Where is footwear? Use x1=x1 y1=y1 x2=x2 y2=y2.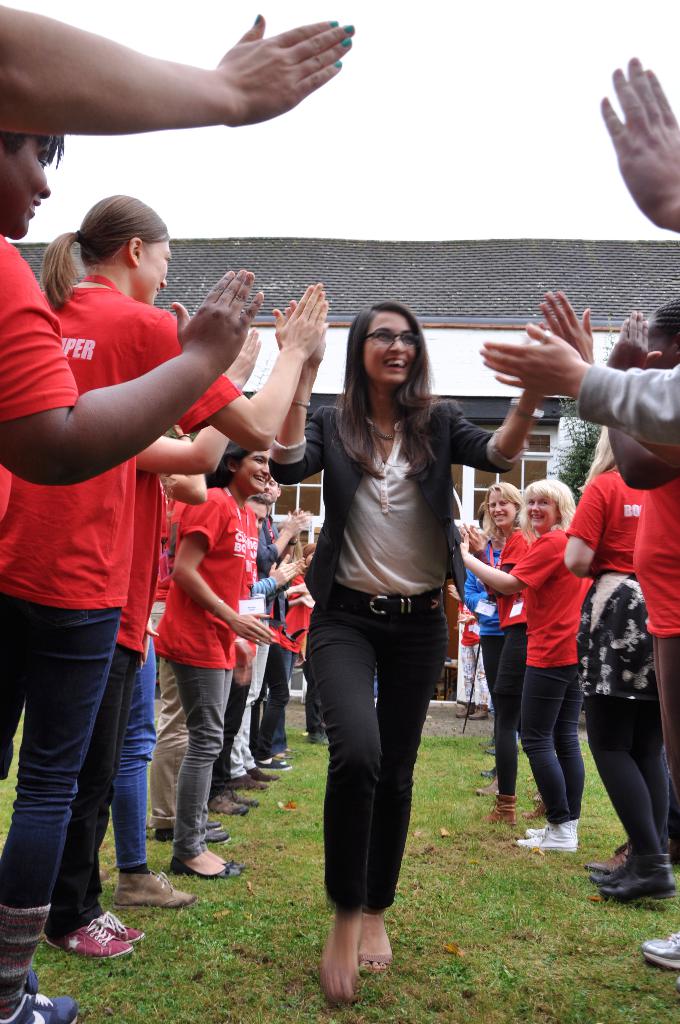
x1=529 y1=820 x2=574 y2=855.
